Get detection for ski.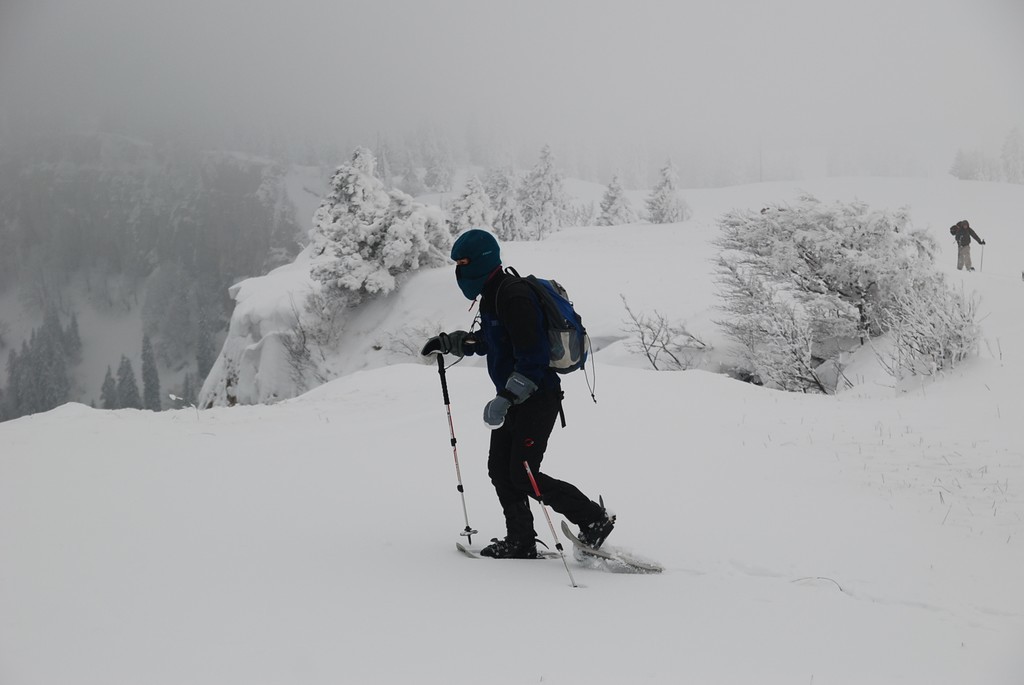
Detection: x1=455 y1=530 x2=568 y2=565.
